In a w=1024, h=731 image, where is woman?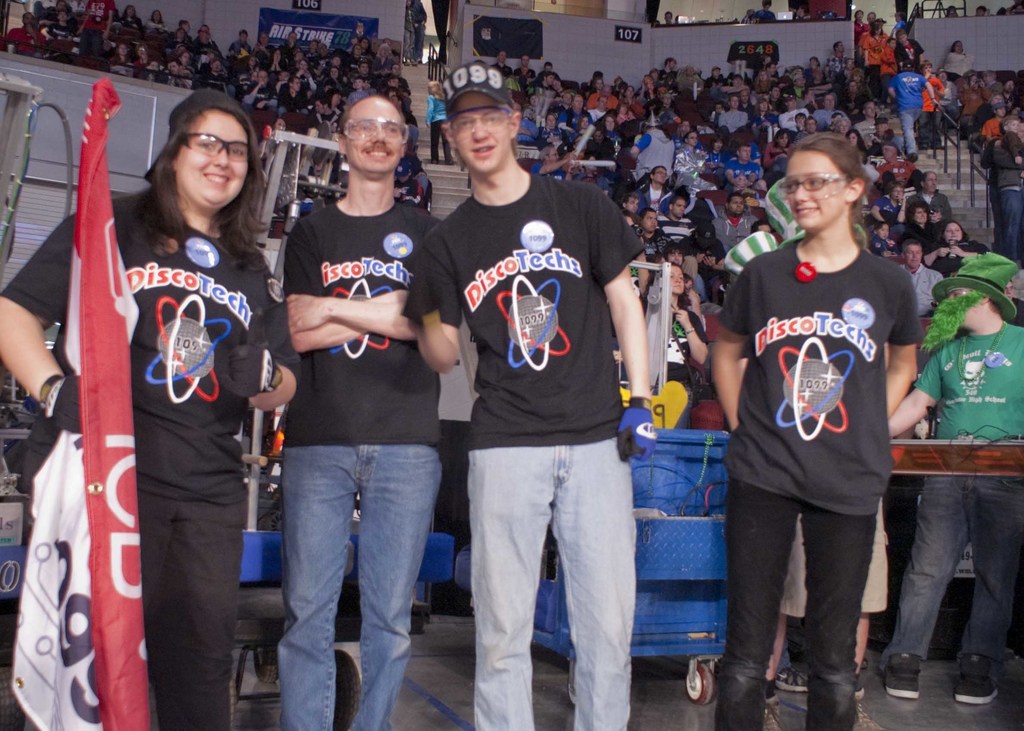
924:219:991:282.
